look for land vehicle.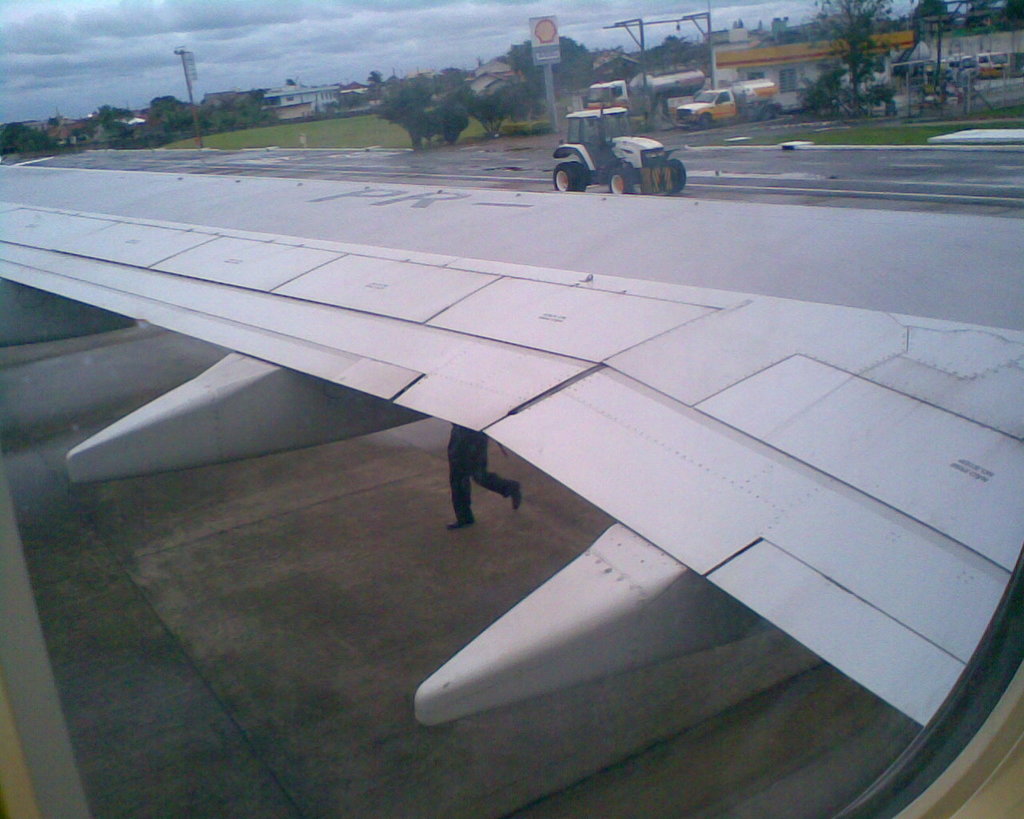
Found: l=588, t=74, r=707, b=117.
